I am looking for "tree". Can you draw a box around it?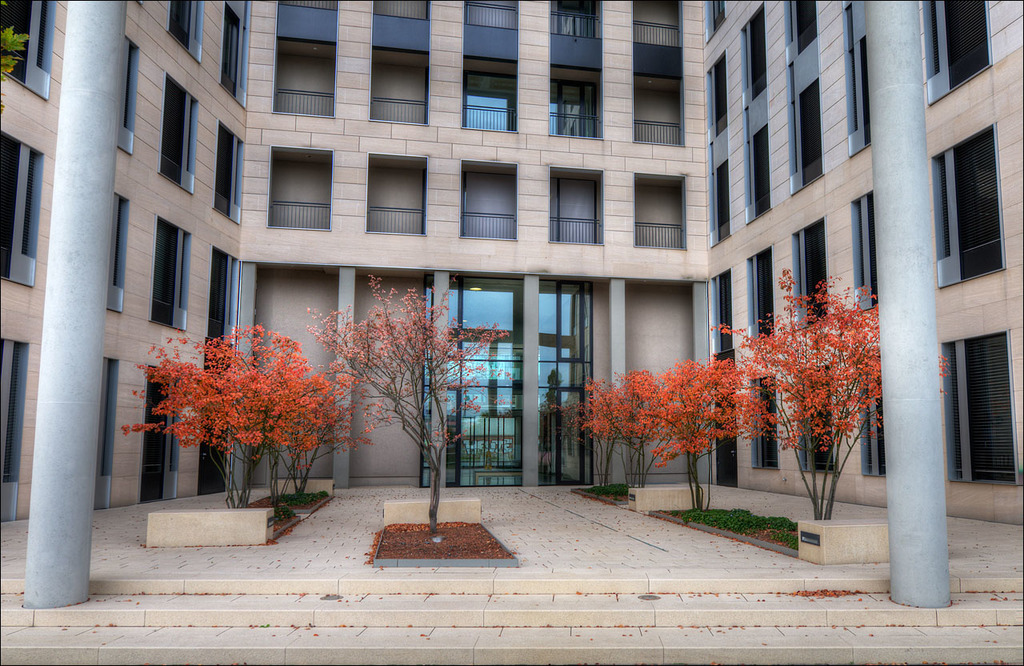
Sure, the bounding box is l=714, t=271, r=956, b=521.
